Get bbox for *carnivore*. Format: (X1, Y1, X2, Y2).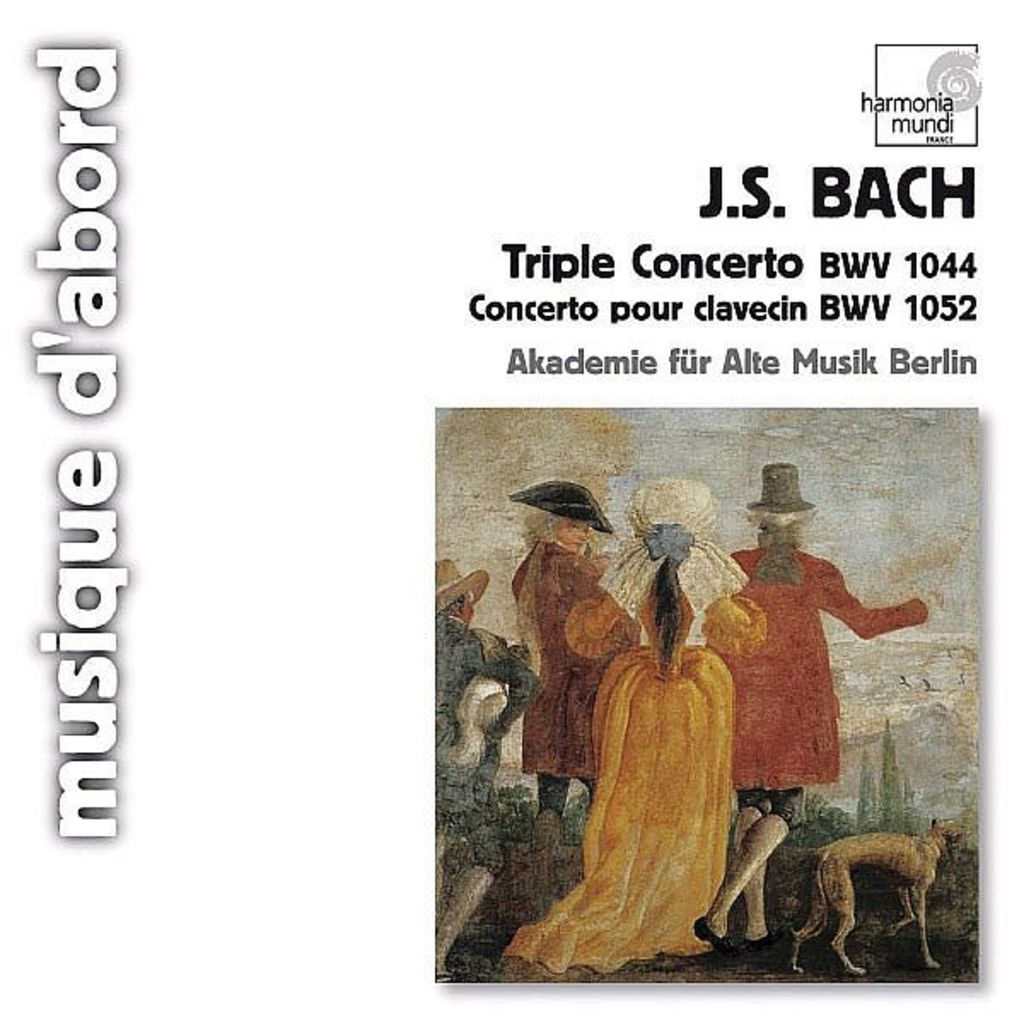
(433, 556, 546, 971).
